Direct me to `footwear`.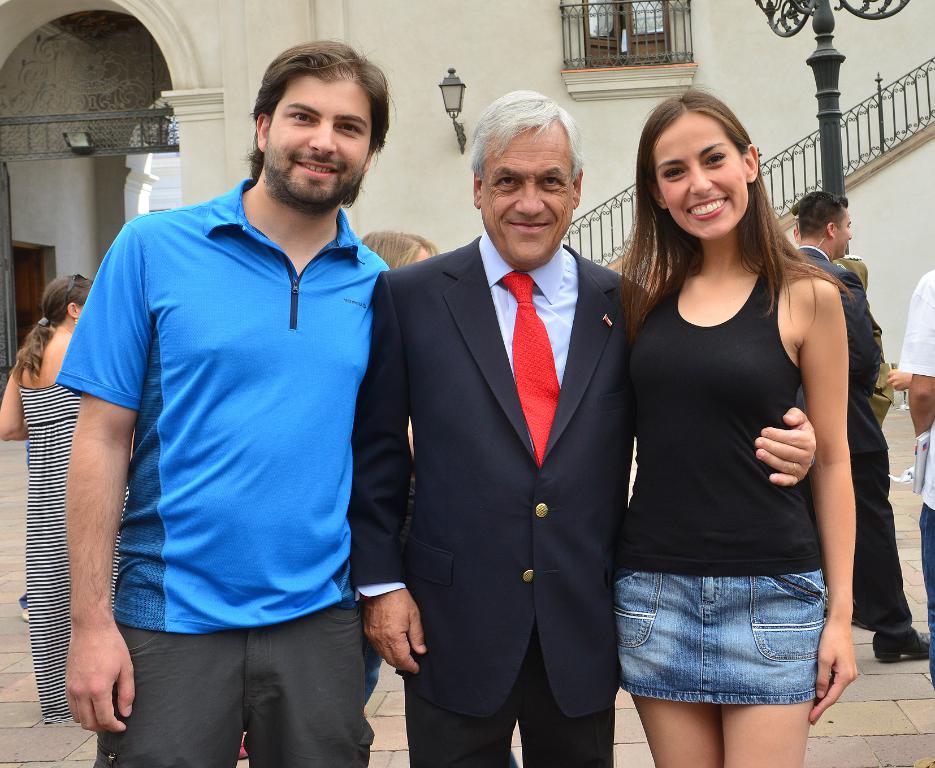
Direction: 875 625 930 665.
